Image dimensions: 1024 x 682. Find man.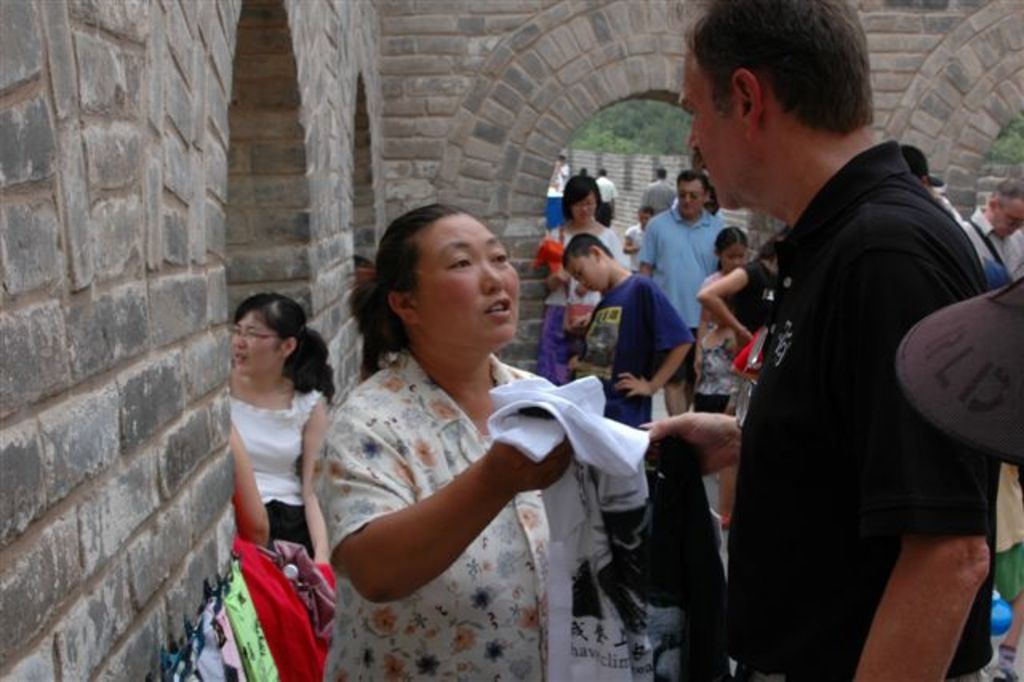
634,170,731,419.
